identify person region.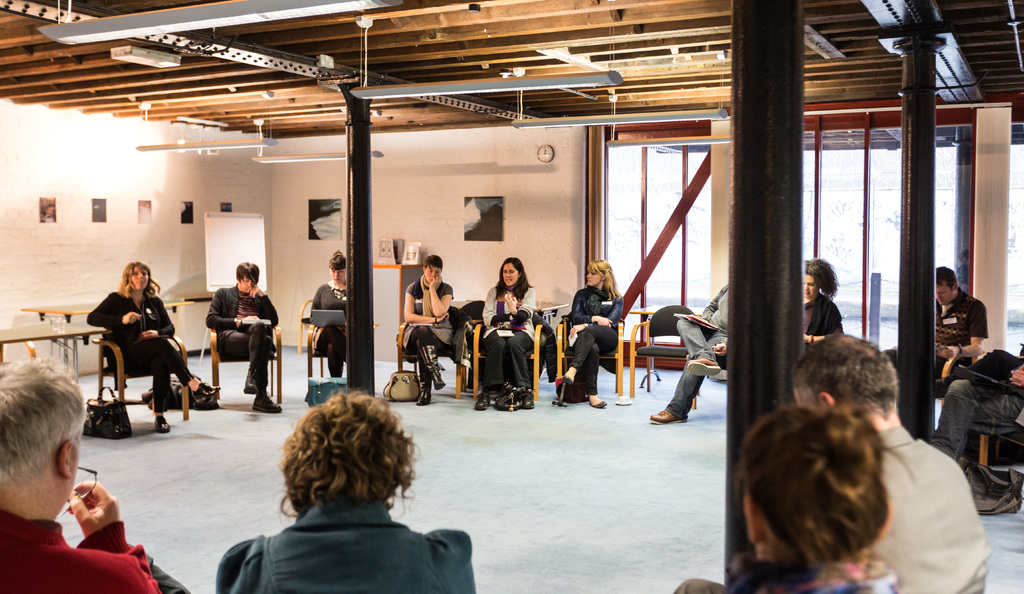
Region: box=[0, 356, 186, 593].
